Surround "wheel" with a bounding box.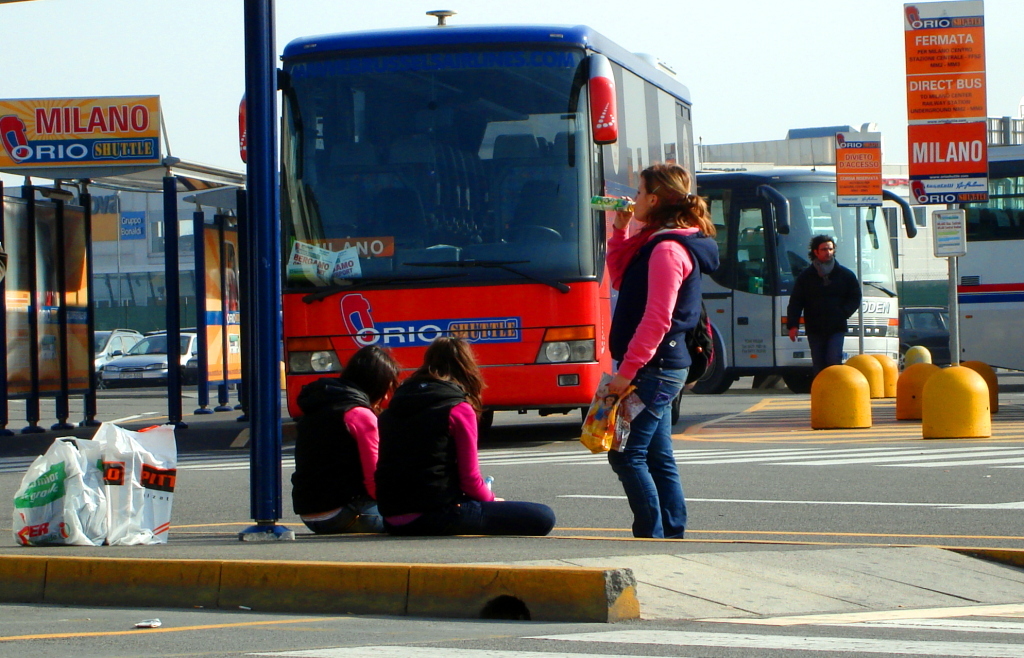
(667, 392, 688, 430).
